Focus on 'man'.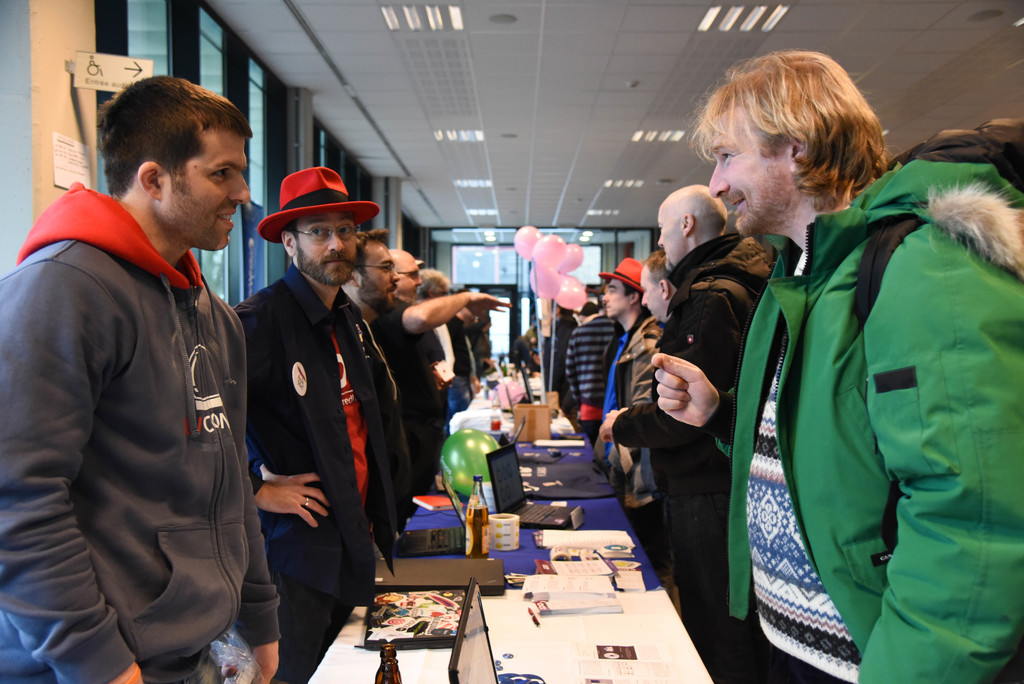
Focused at {"x1": 0, "y1": 77, "x2": 279, "y2": 683}.
